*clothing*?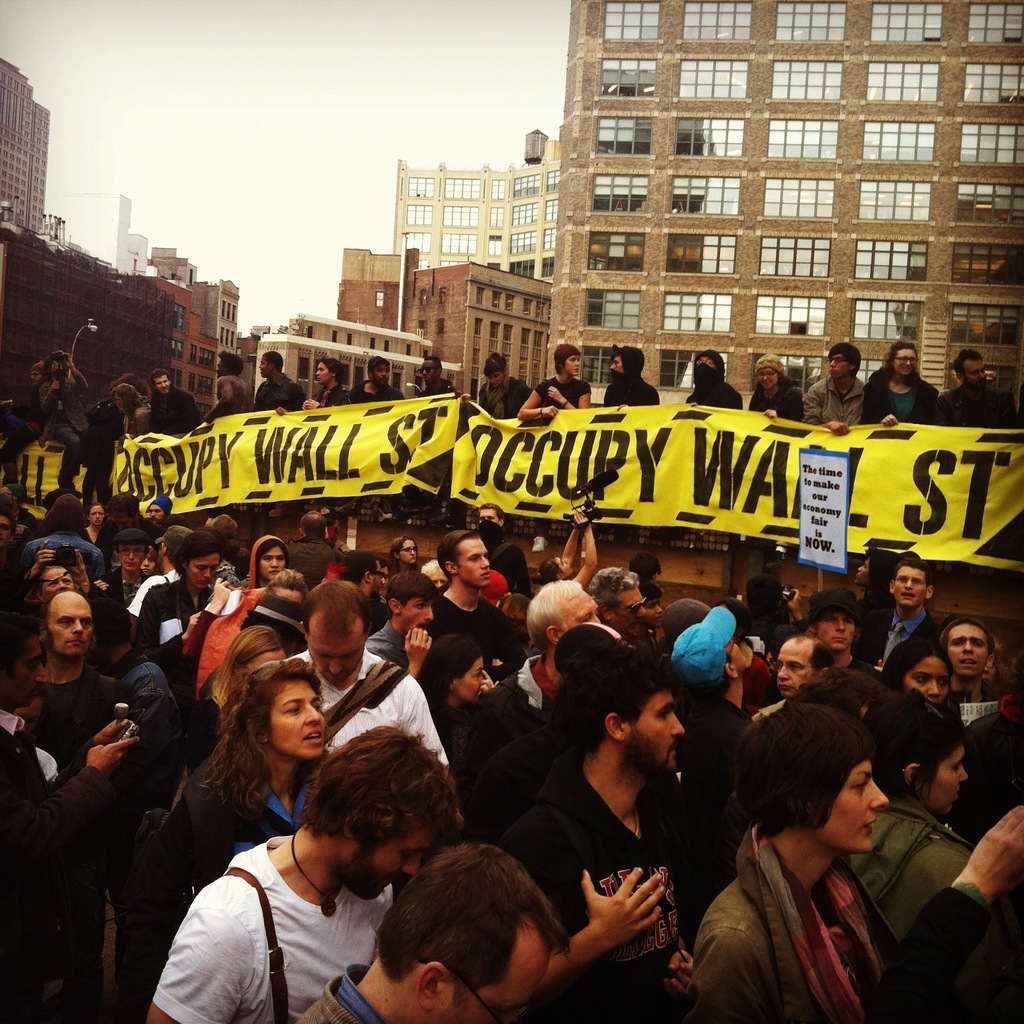
(605, 371, 659, 406)
